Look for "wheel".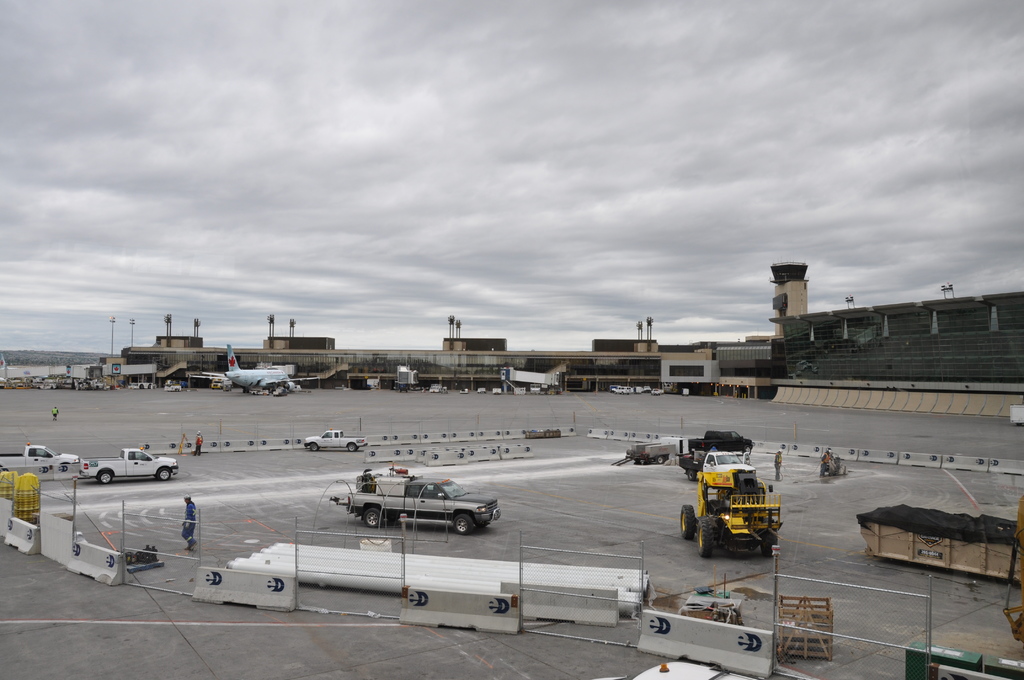
Found: {"x1": 686, "y1": 464, "x2": 698, "y2": 482}.
